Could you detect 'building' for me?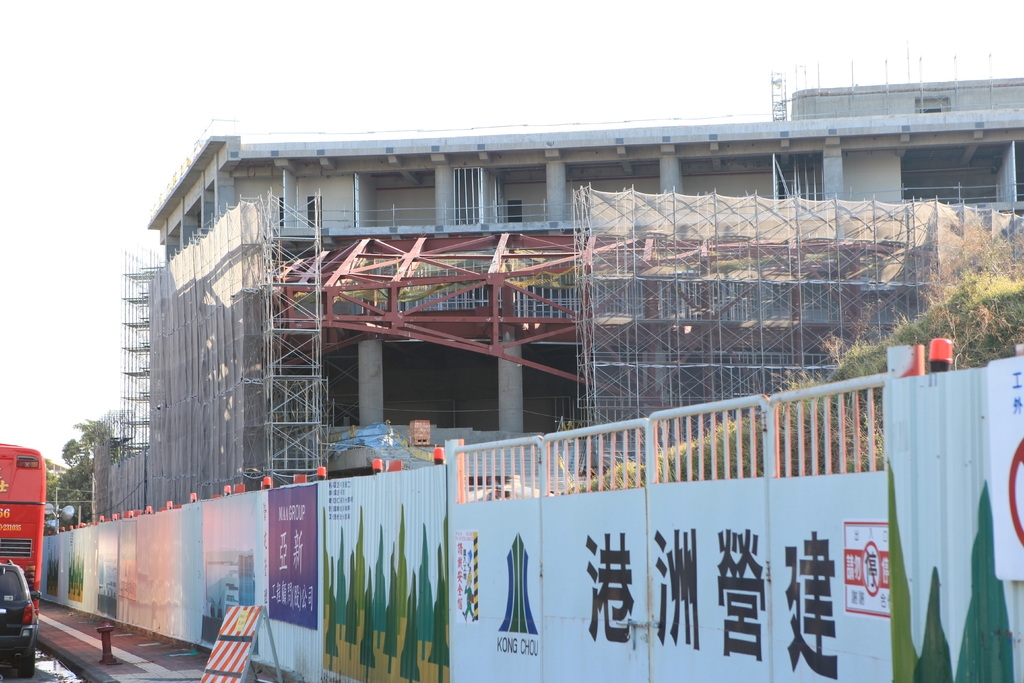
Detection result: box=[92, 76, 1023, 520].
